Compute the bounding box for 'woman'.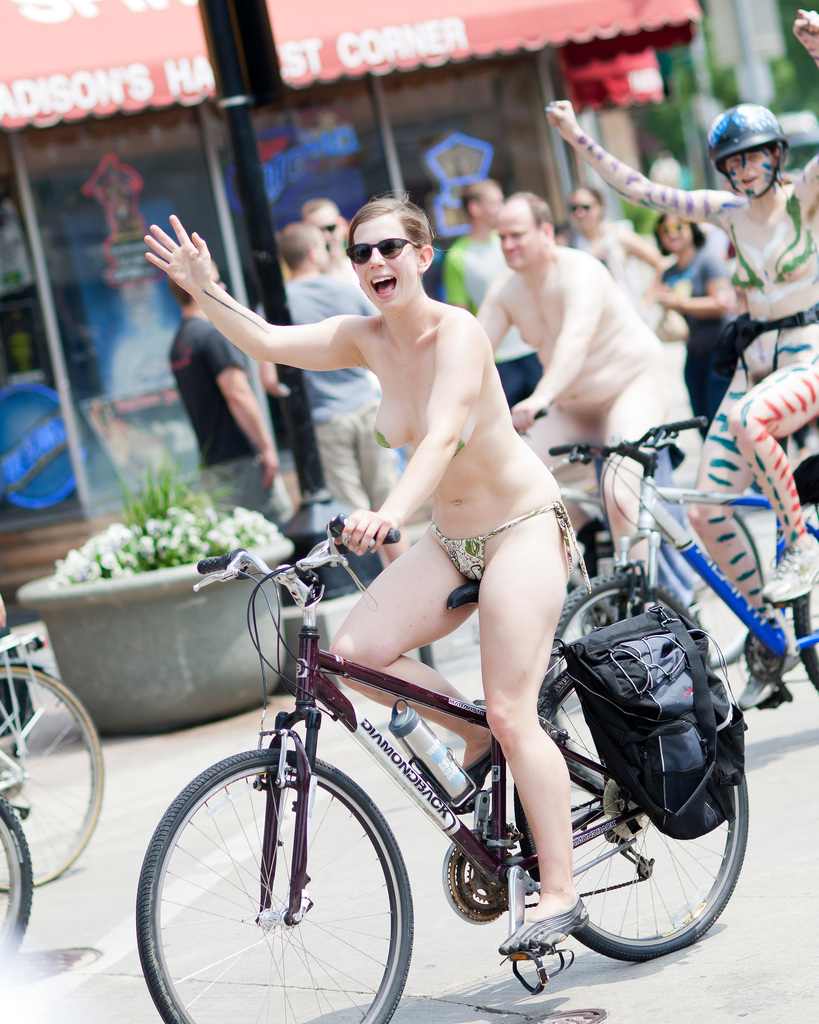
<box>543,9,818,705</box>.
